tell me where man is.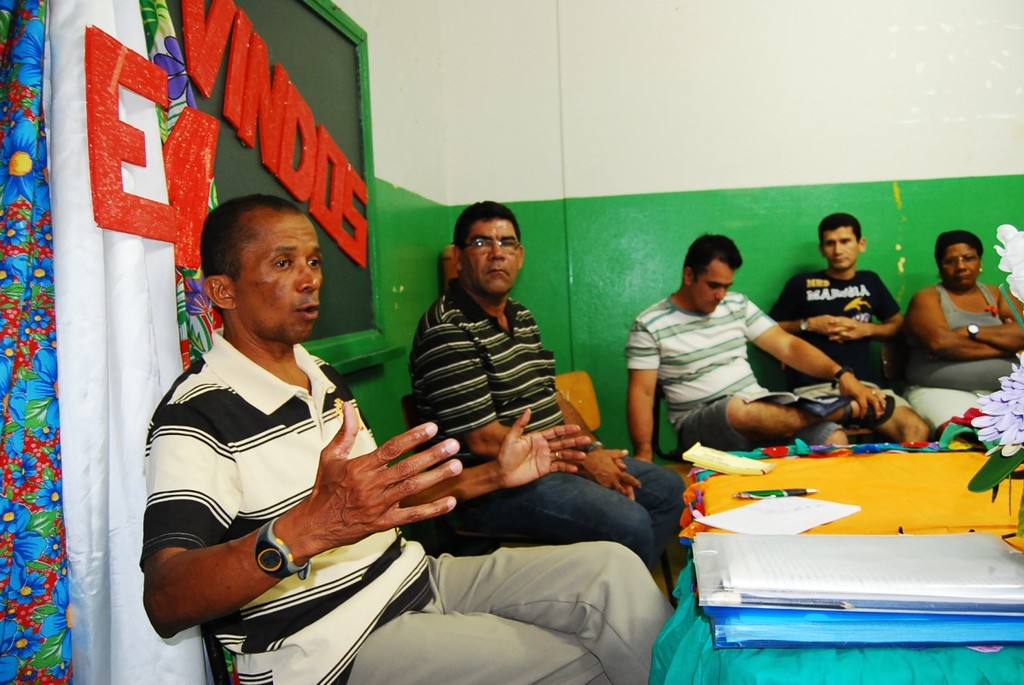
man is at bbox=(403, 199, 686, 569).
